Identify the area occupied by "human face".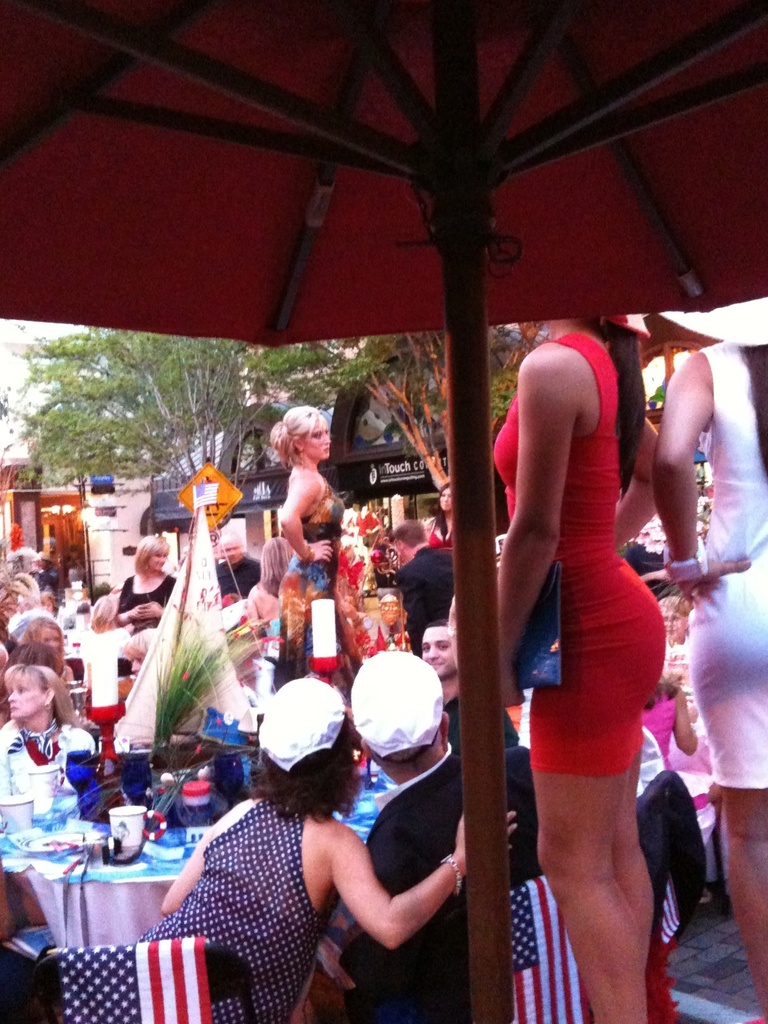
Area: [left=146, top=540, right=167, bottom=570].
